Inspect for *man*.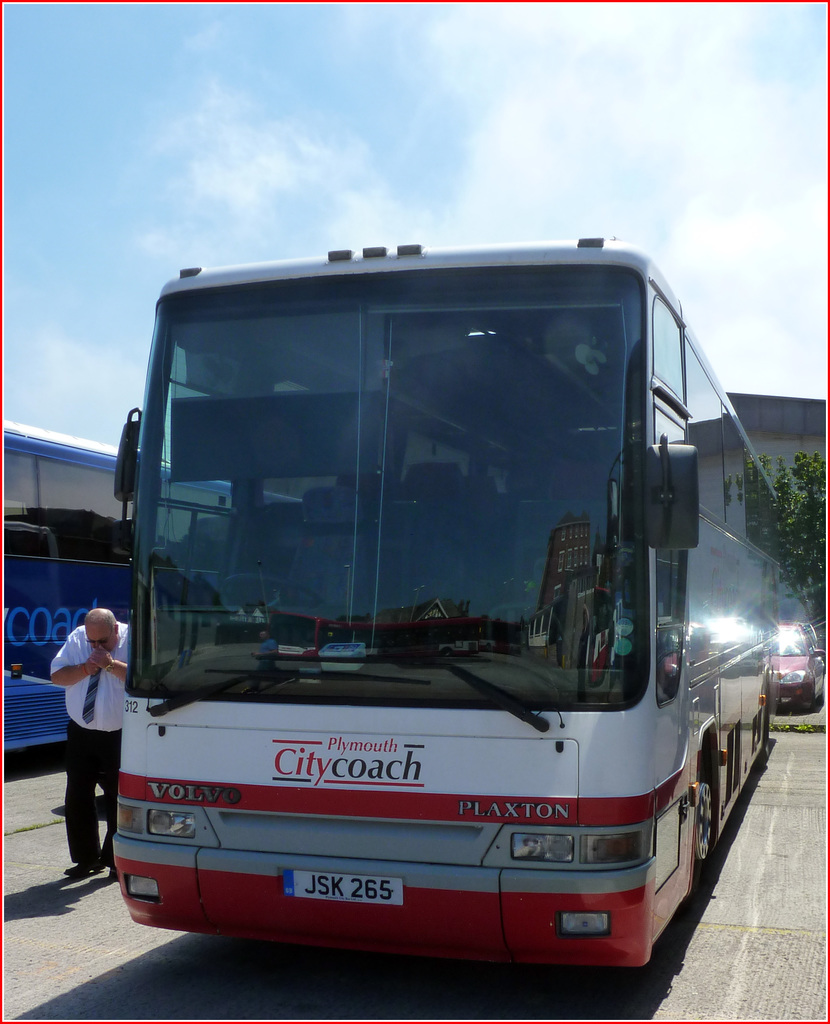
Inspection: (x1=34, y1=596, x2=131, y2=874).
